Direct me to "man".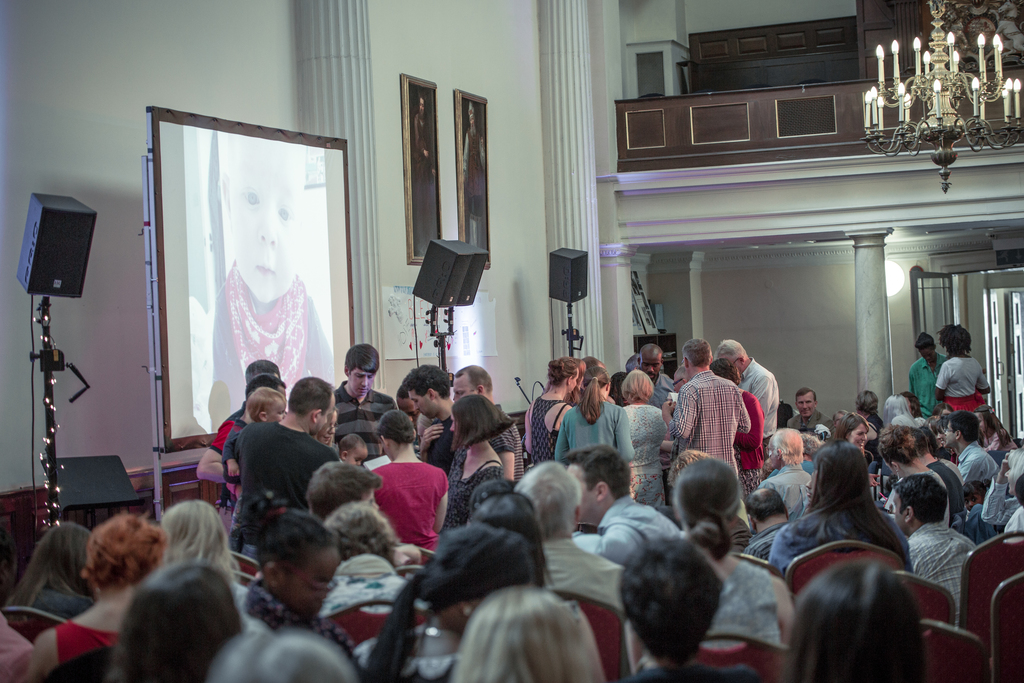
Direction: x1=216 y1=391 x2=324 y2=546.
